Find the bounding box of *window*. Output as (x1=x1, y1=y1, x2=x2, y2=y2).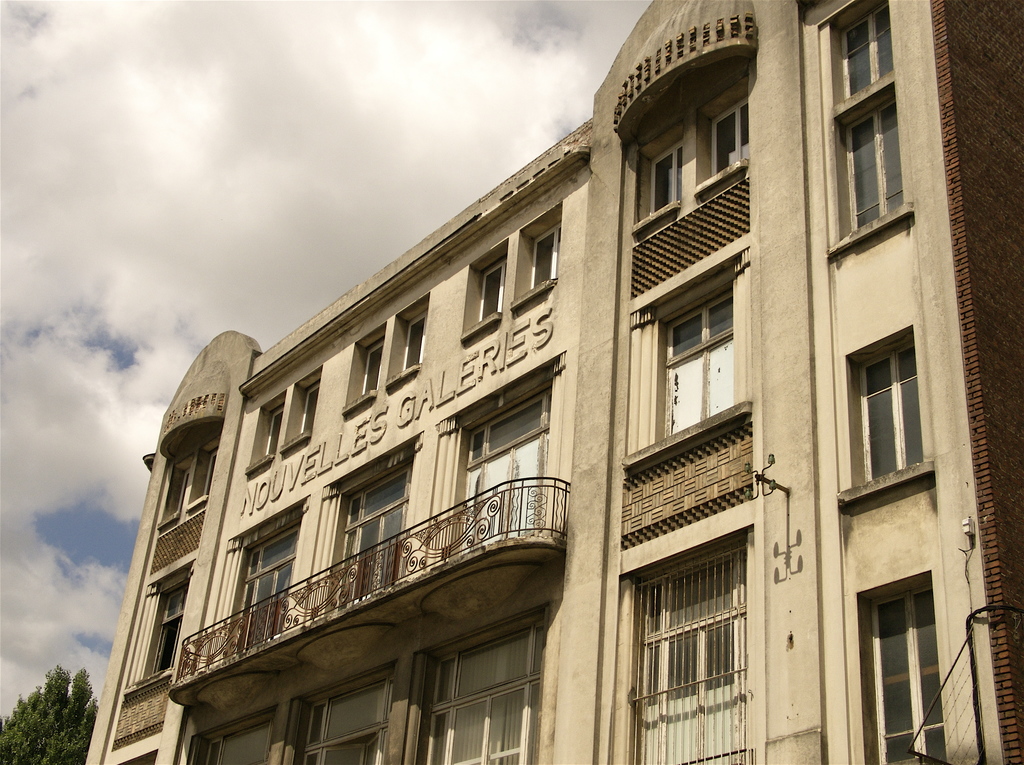
(x1=475, y1=259, x2=504, y2=320).
